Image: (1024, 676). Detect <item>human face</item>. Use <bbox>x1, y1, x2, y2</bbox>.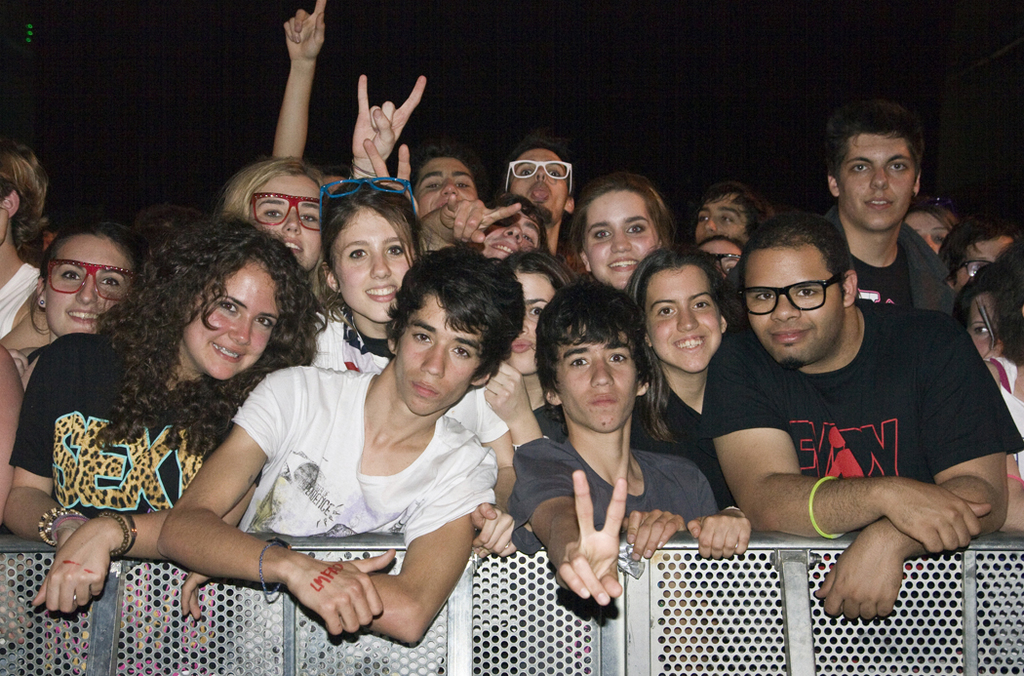
<bbox>558, 331, 634, 439</bbox>.
